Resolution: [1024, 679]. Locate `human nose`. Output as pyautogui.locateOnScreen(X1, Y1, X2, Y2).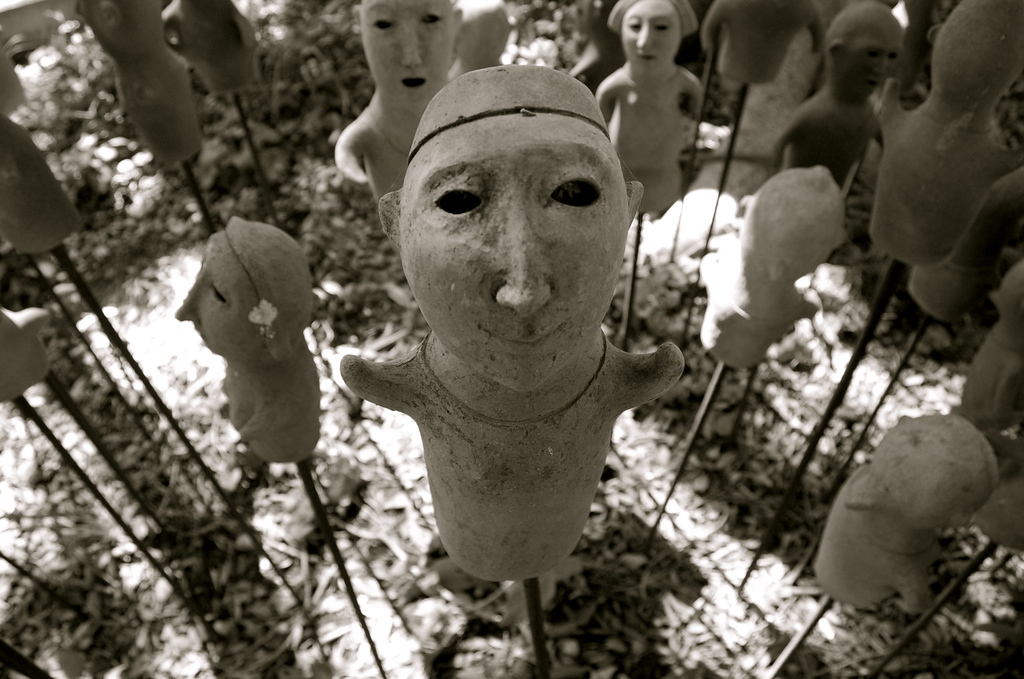
pyautogui.locateOnScreen(636, 24, 652, 50).
